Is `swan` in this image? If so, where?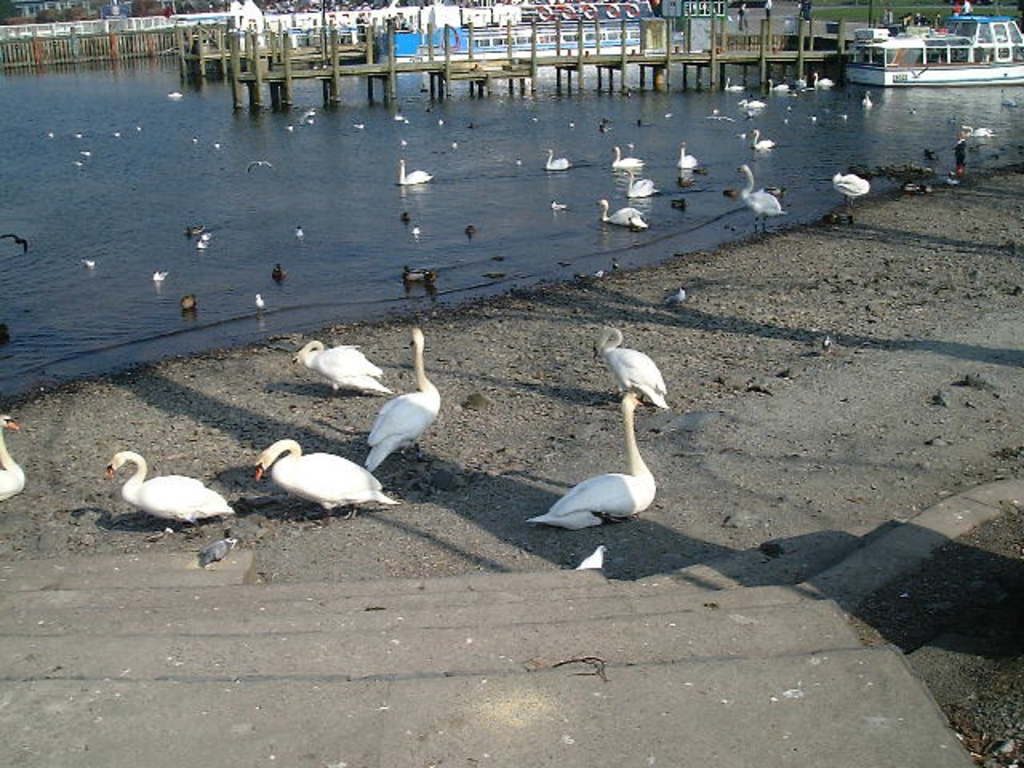
Yes, at {"x1": 290, "y1": 336, "x2": 392, "y2": 390}.
